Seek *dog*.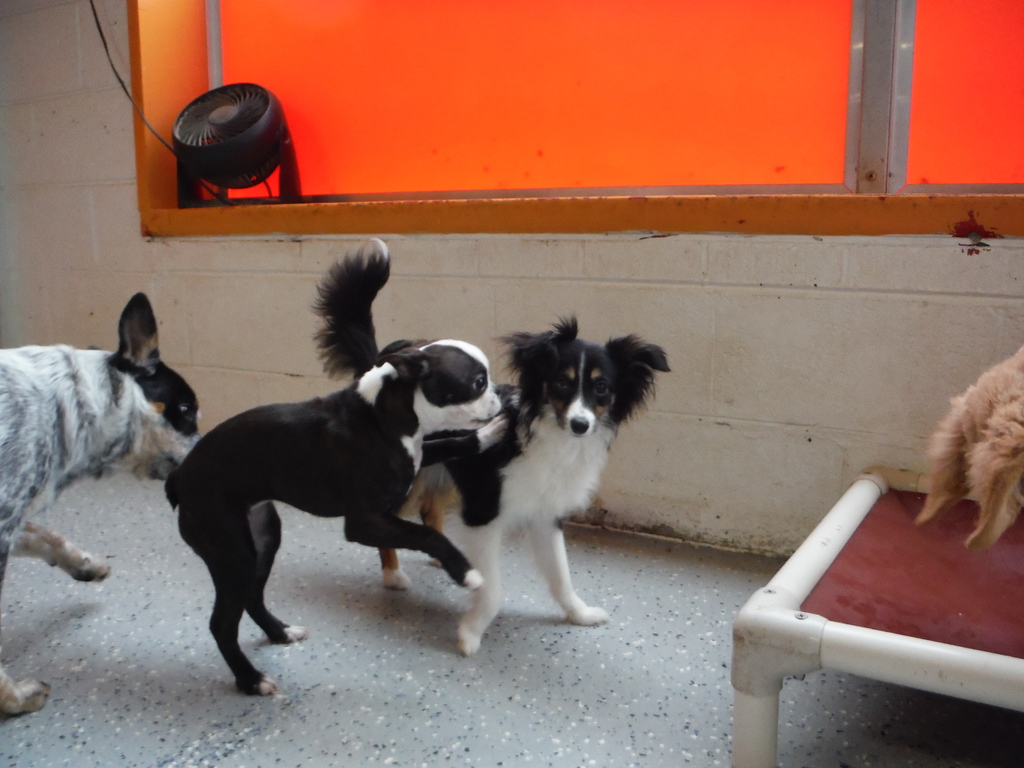
<bbox>165, 337, 504, 694</bbox>.
